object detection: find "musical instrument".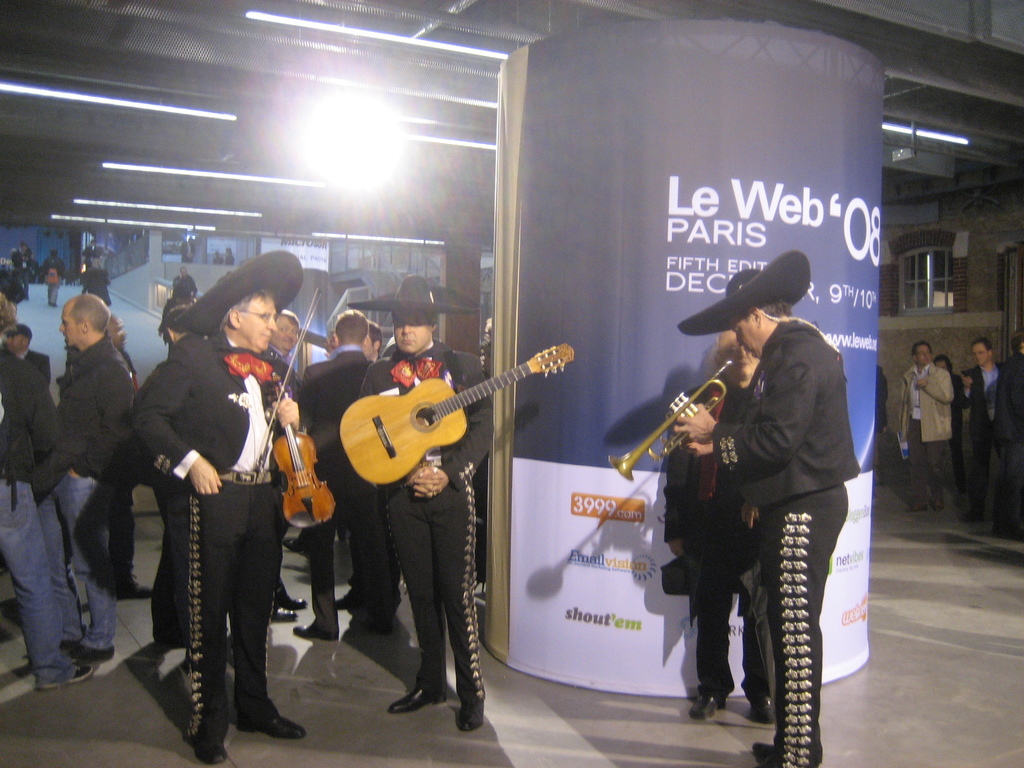
x1=252, y1=284, x2=340, y2=529.
